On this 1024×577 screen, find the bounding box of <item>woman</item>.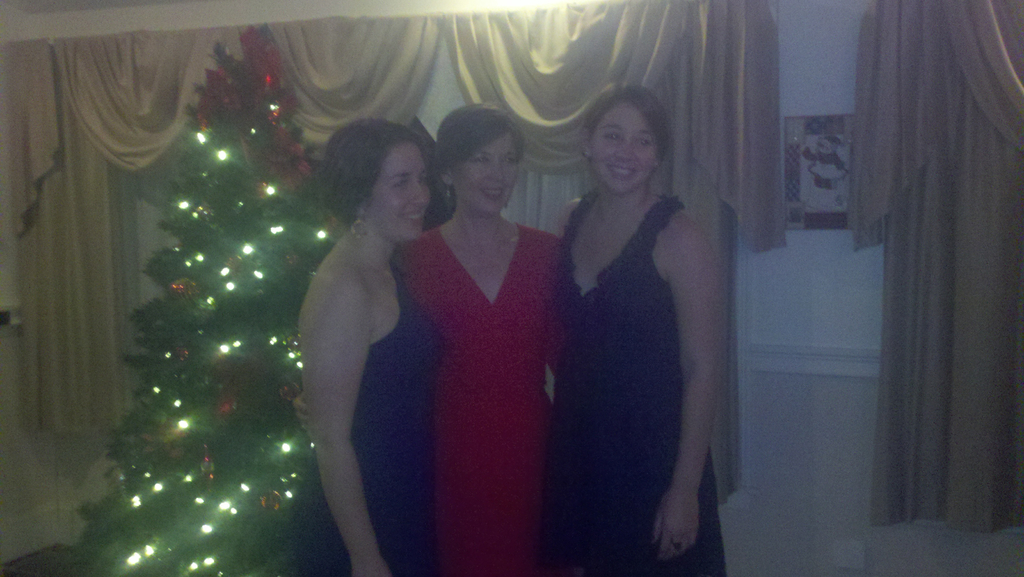
Bounding box: x1=551 y1=78 x2=703 y2=576.
